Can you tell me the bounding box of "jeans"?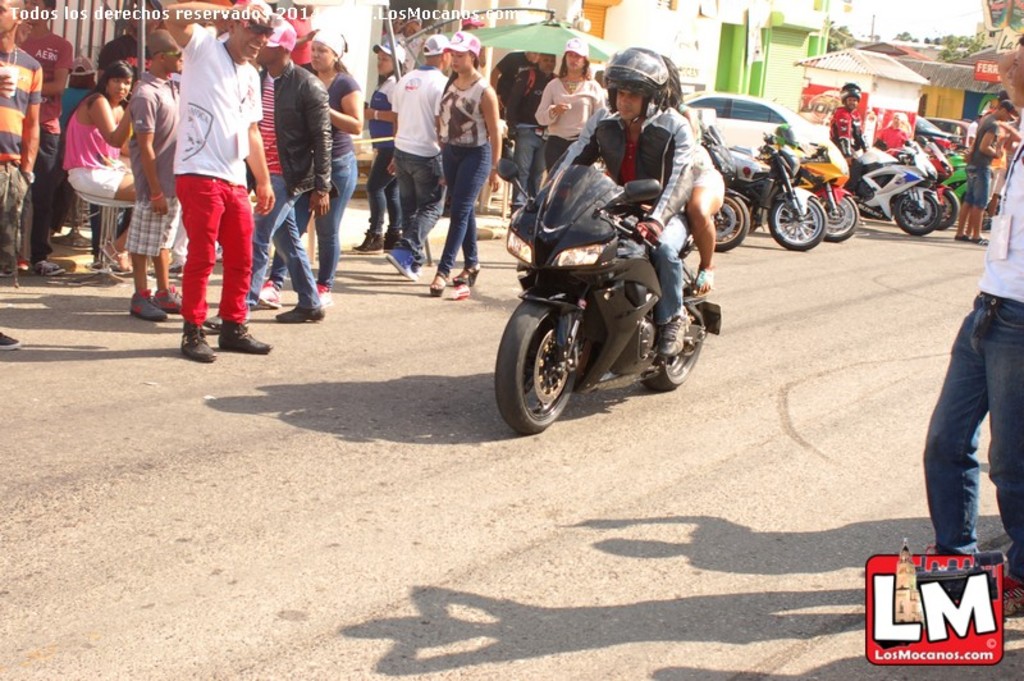
box=[431, 143, 492, 282].
